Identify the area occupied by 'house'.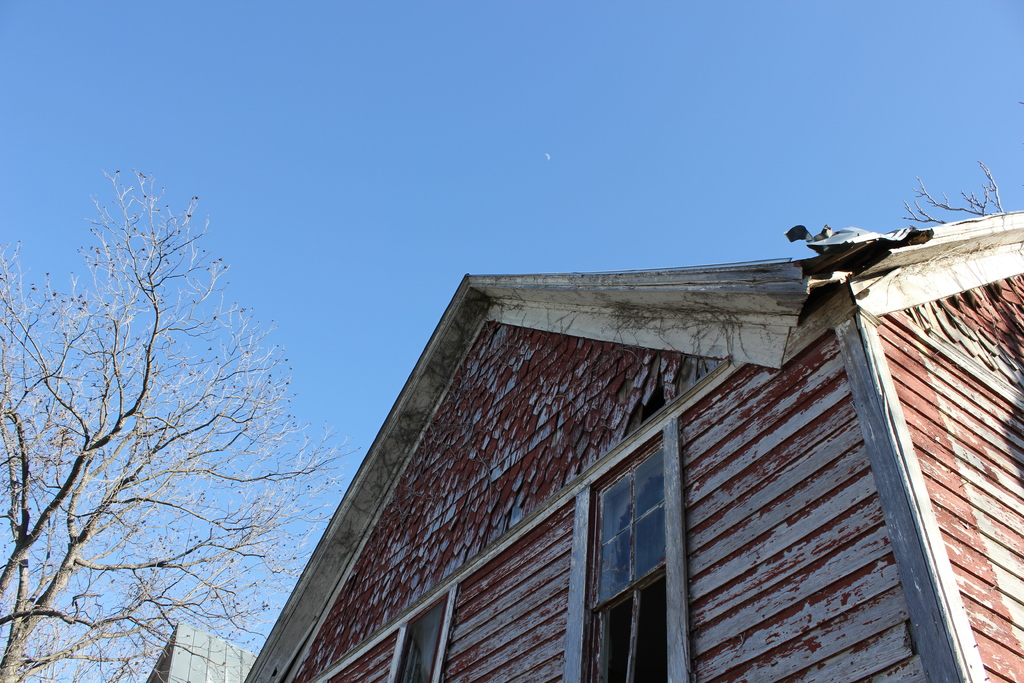
Area: bbox(246, 210, 1002, 682).
